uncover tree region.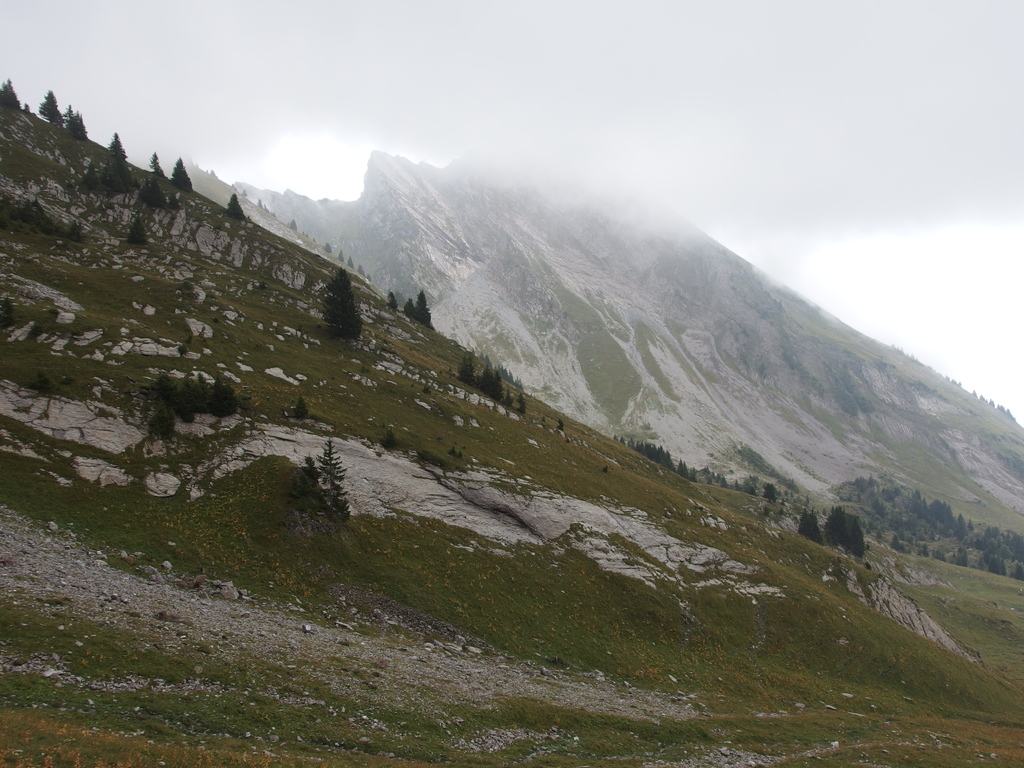
Uncovered: <bbox>111, 129, 129, 163</bbox>.
